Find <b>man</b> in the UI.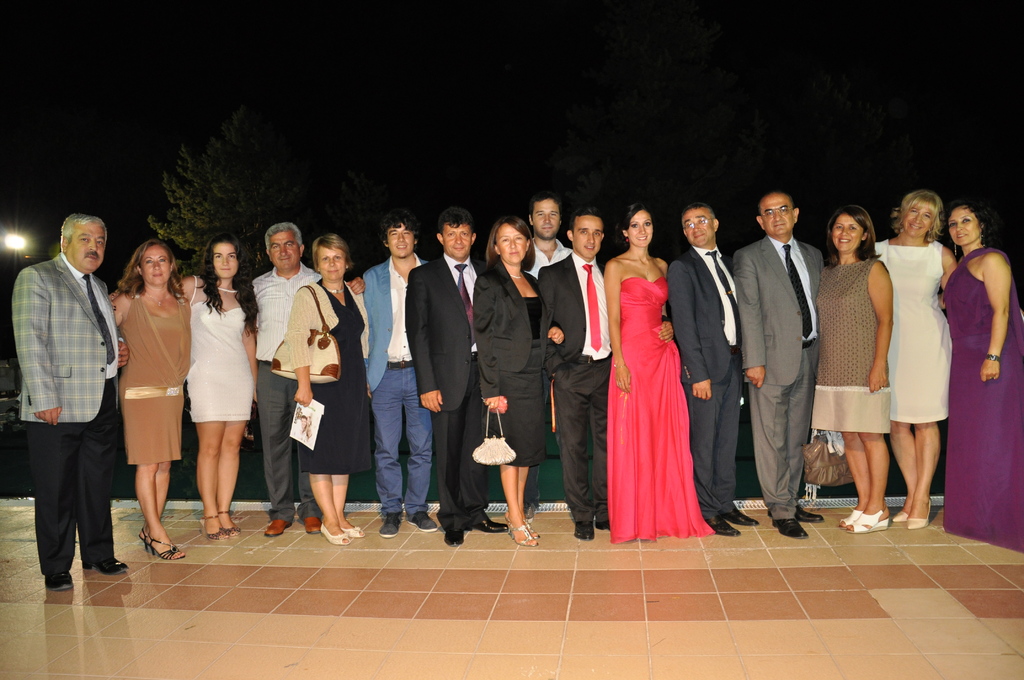
UI element at 358,213,438,538.
